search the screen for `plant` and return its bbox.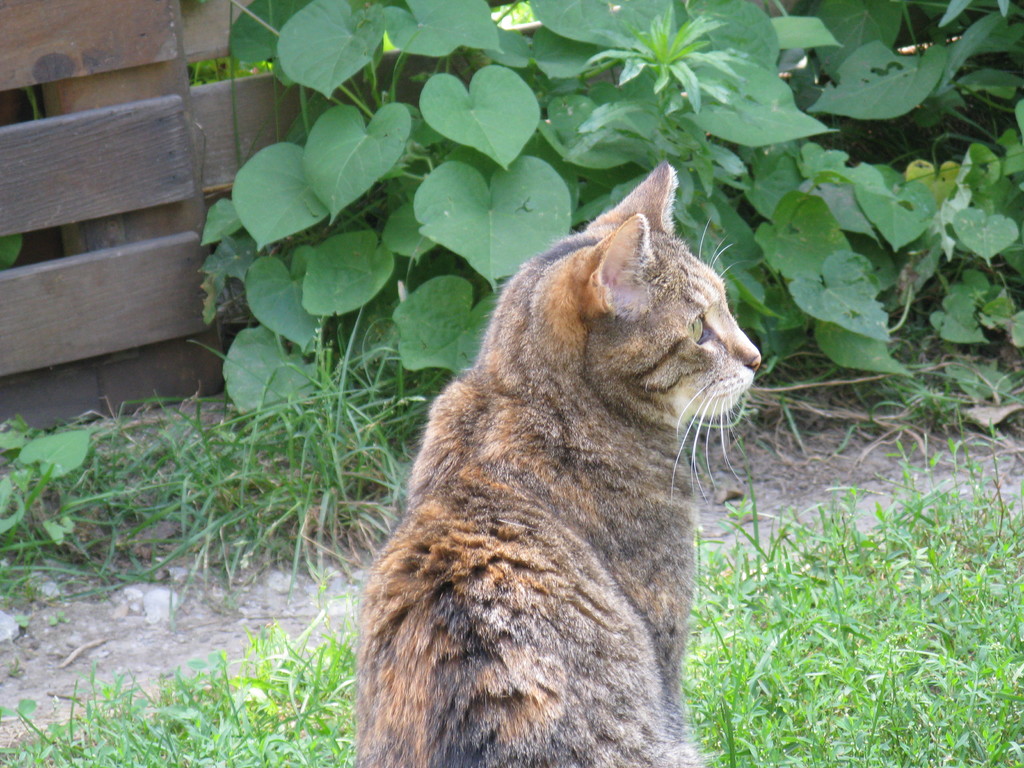
Found: locate(1, 228, 28, 267).
